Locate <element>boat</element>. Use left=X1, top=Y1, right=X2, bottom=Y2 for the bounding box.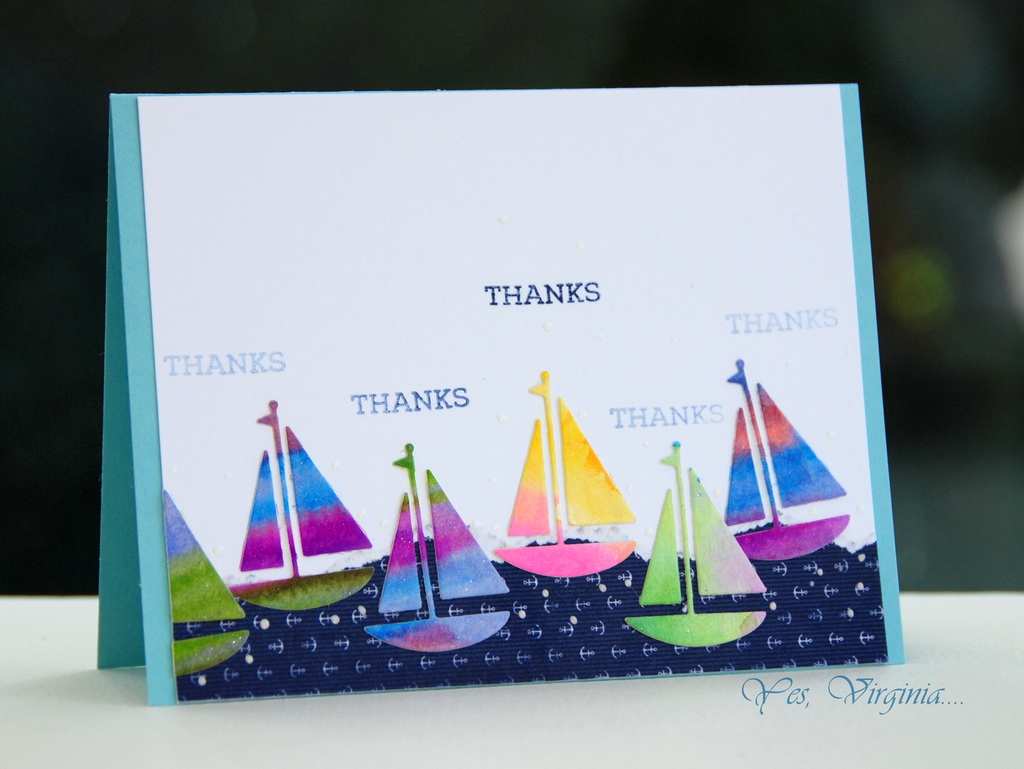
left=494, top=373, right=636, bottom=575.
